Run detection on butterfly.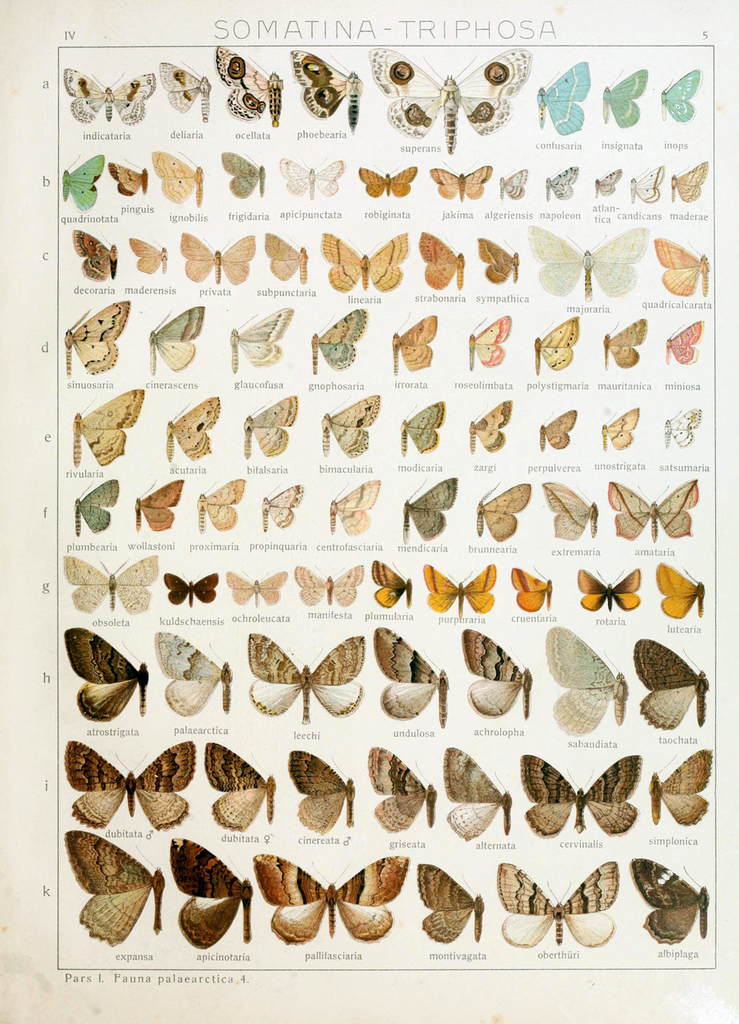
Result: box(206, 742, 280, 837).
